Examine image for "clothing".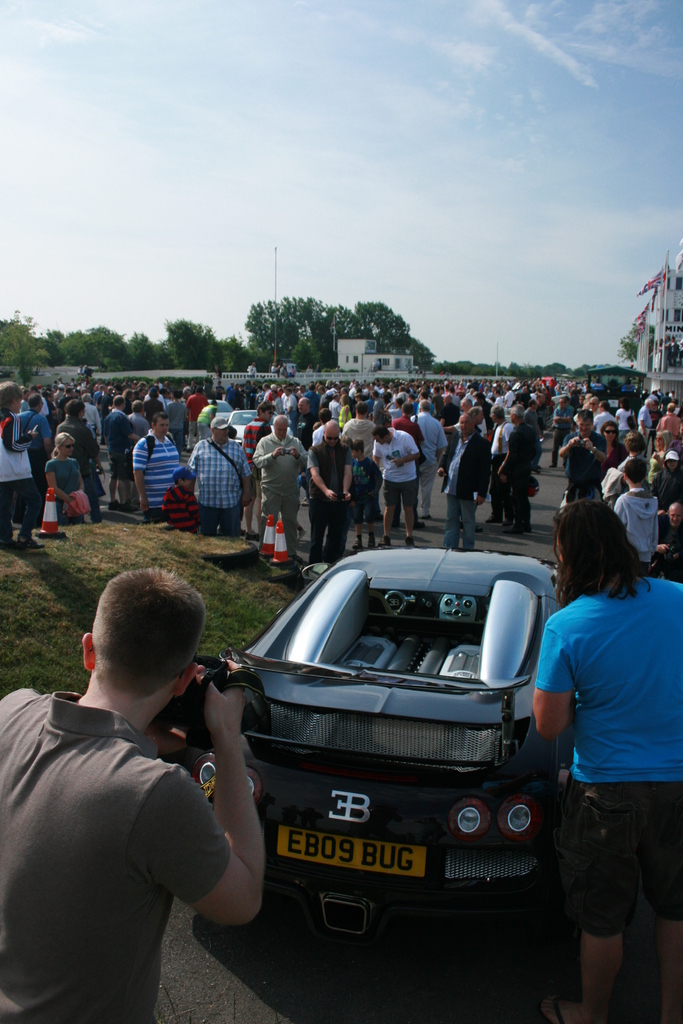
Examination result: box=[147, 391, 161, 404].
